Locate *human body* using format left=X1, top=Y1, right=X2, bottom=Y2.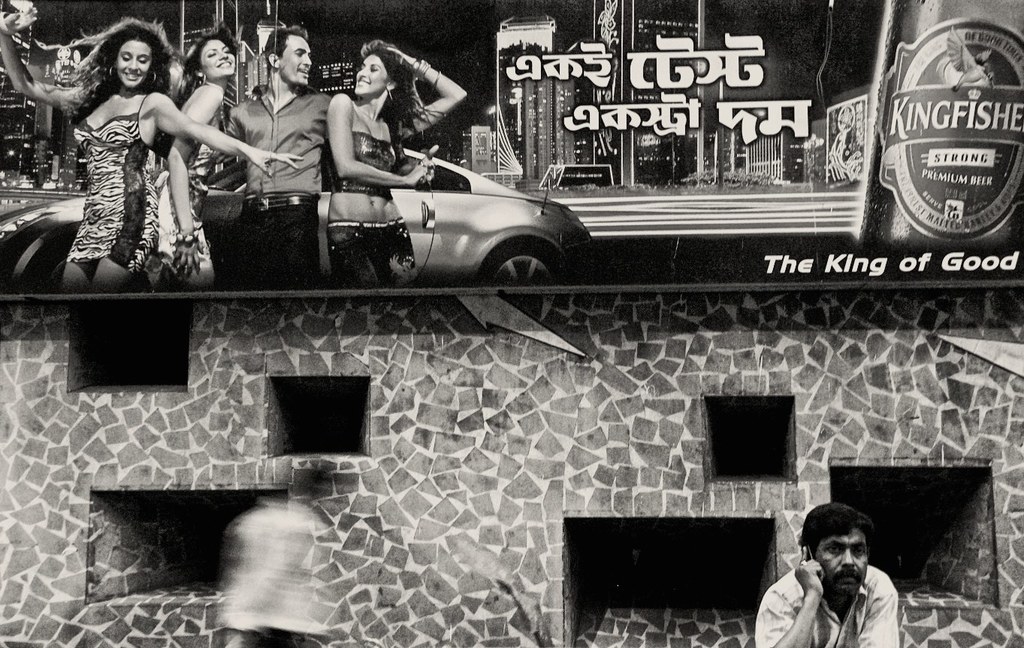
left=757, top=549, right=902, bottom=647.
